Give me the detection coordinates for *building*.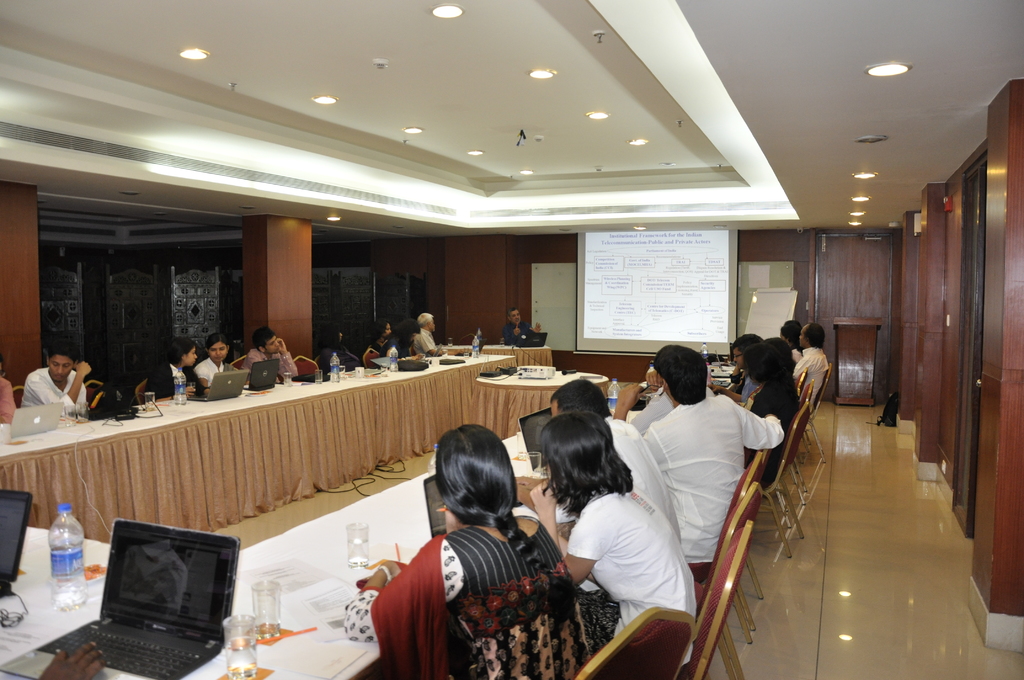
[x1=0, y1=0, x2=1023, y2=679].
